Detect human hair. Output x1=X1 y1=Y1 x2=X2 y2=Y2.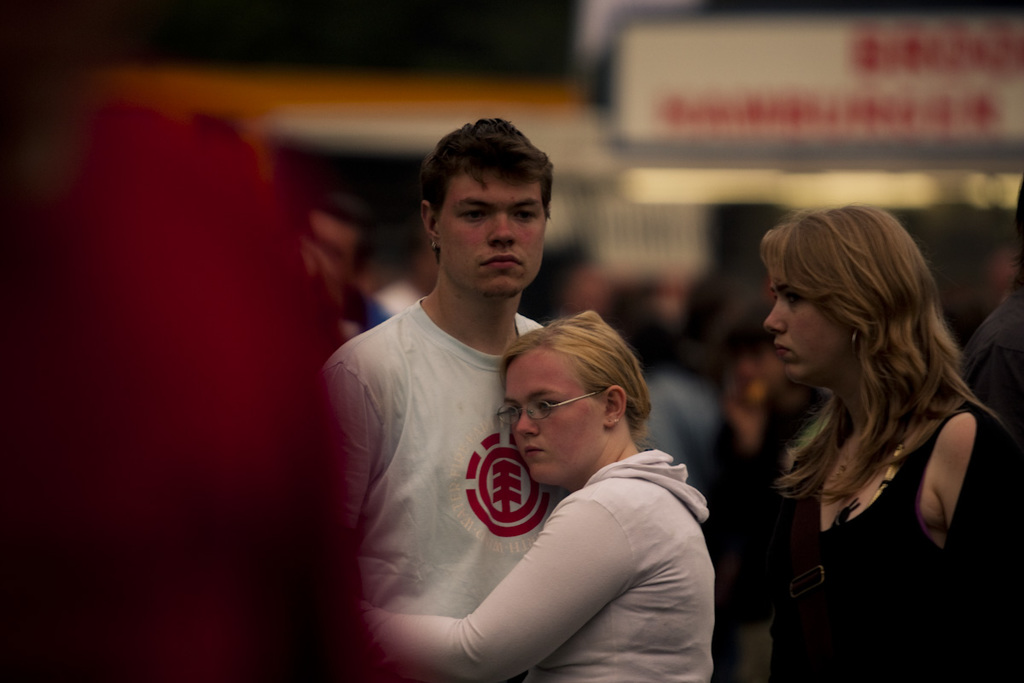
x1=498 y1=306 x2=652 y2=456.
